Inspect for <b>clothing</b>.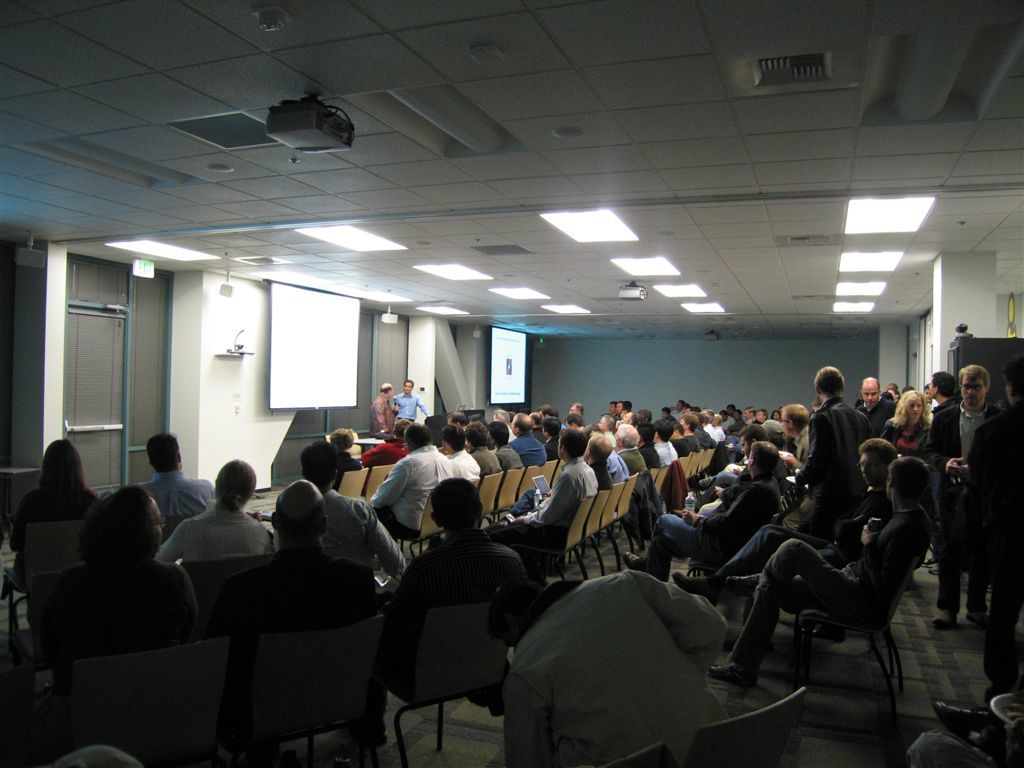
Inspection: 155 499 280 567.
